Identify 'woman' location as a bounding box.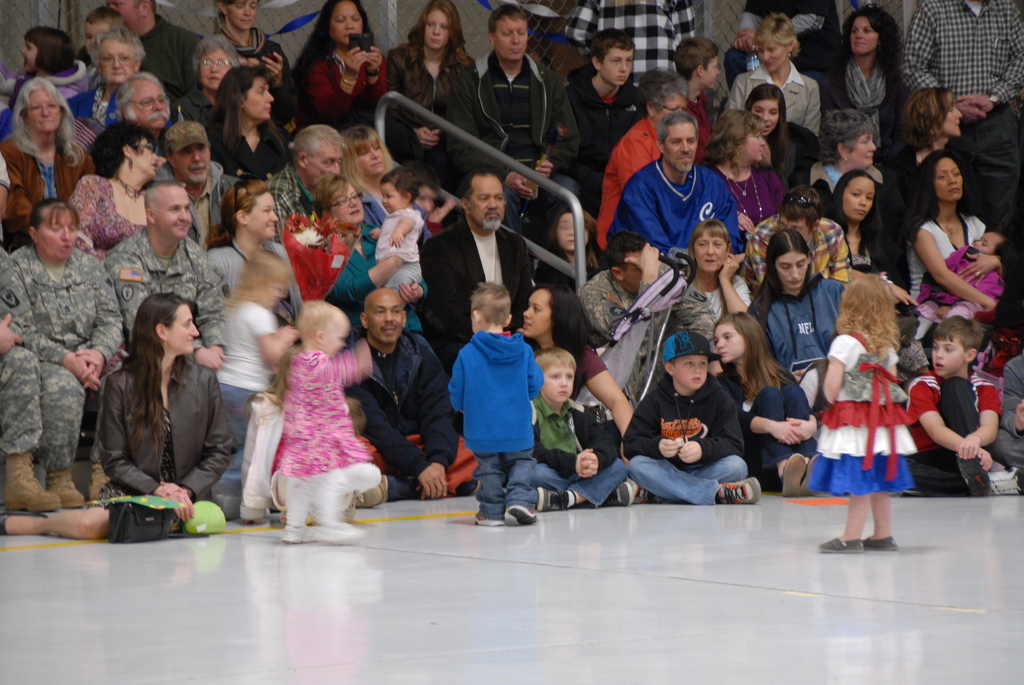
left=389, top=0, right=485, bottom=189.
